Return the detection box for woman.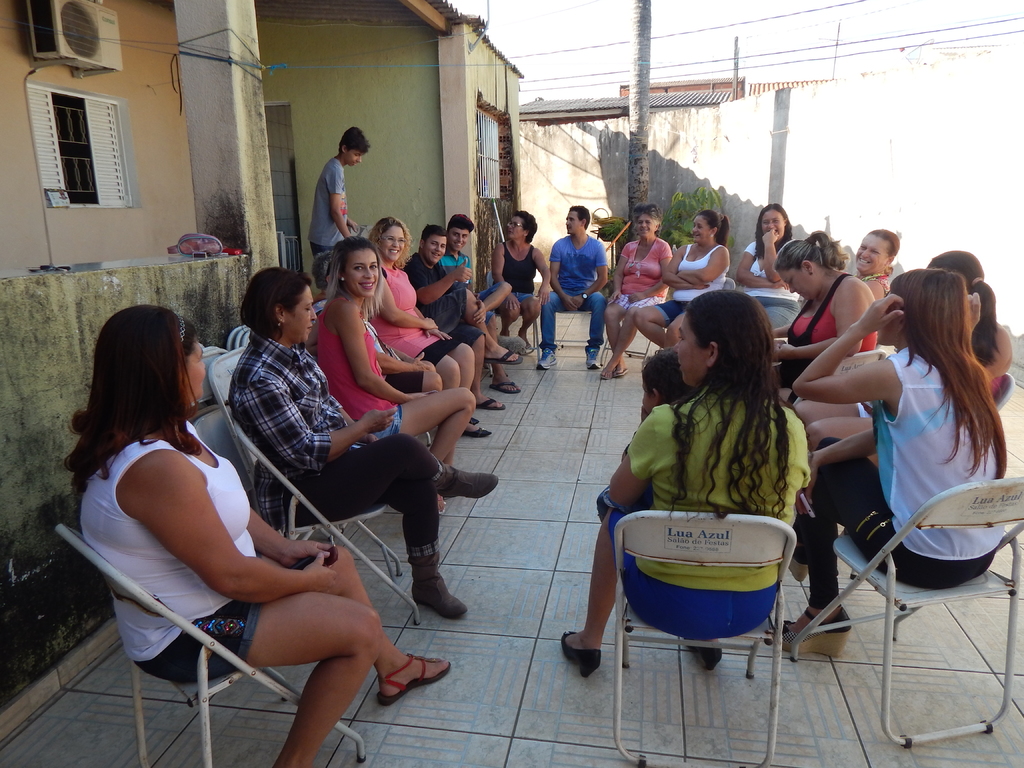
box(564, 282, 799, 674).
